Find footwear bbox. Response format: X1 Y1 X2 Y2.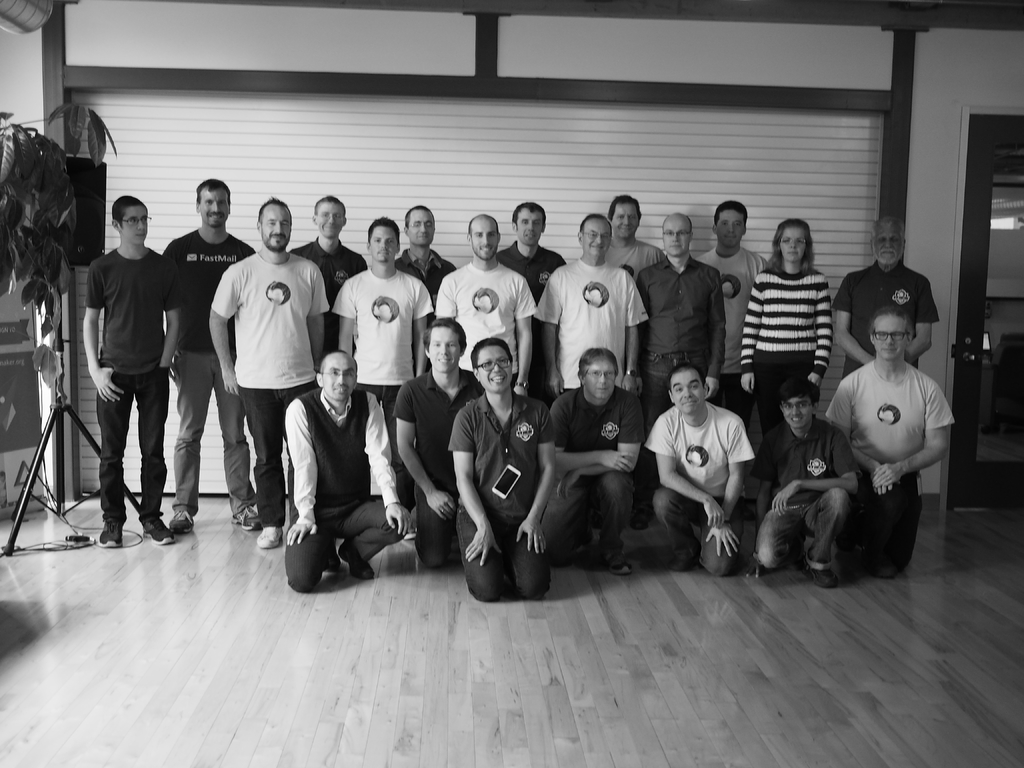
141 518 175 541.
